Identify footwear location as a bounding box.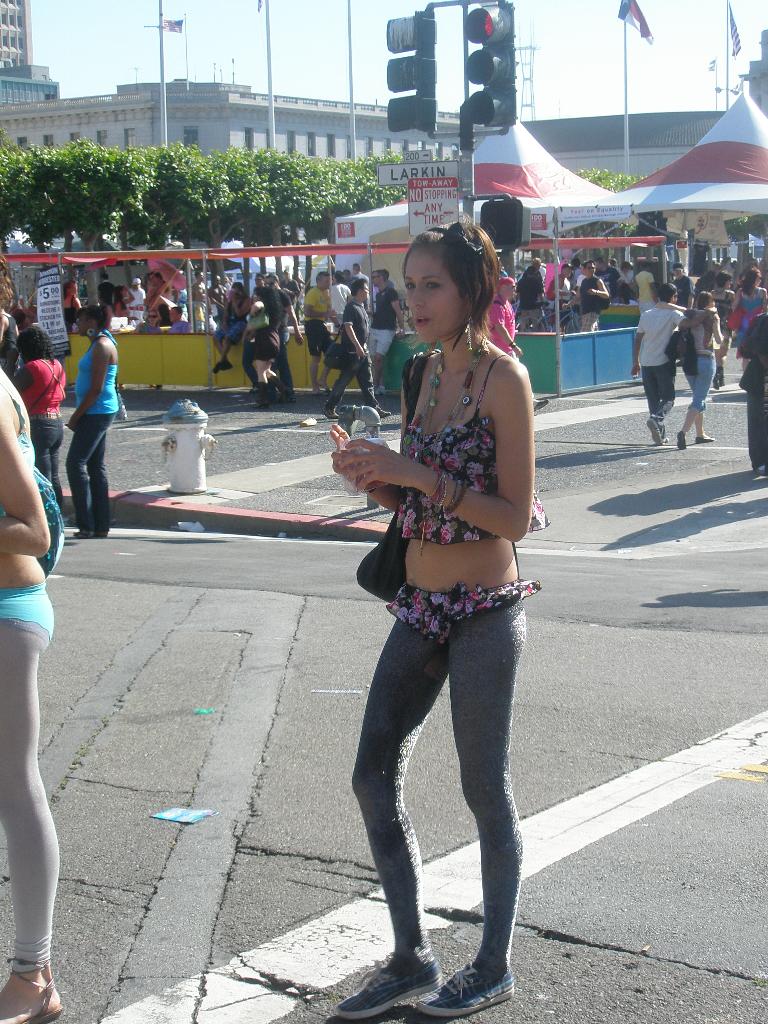
bbox(339, 952, 440, 1017).
